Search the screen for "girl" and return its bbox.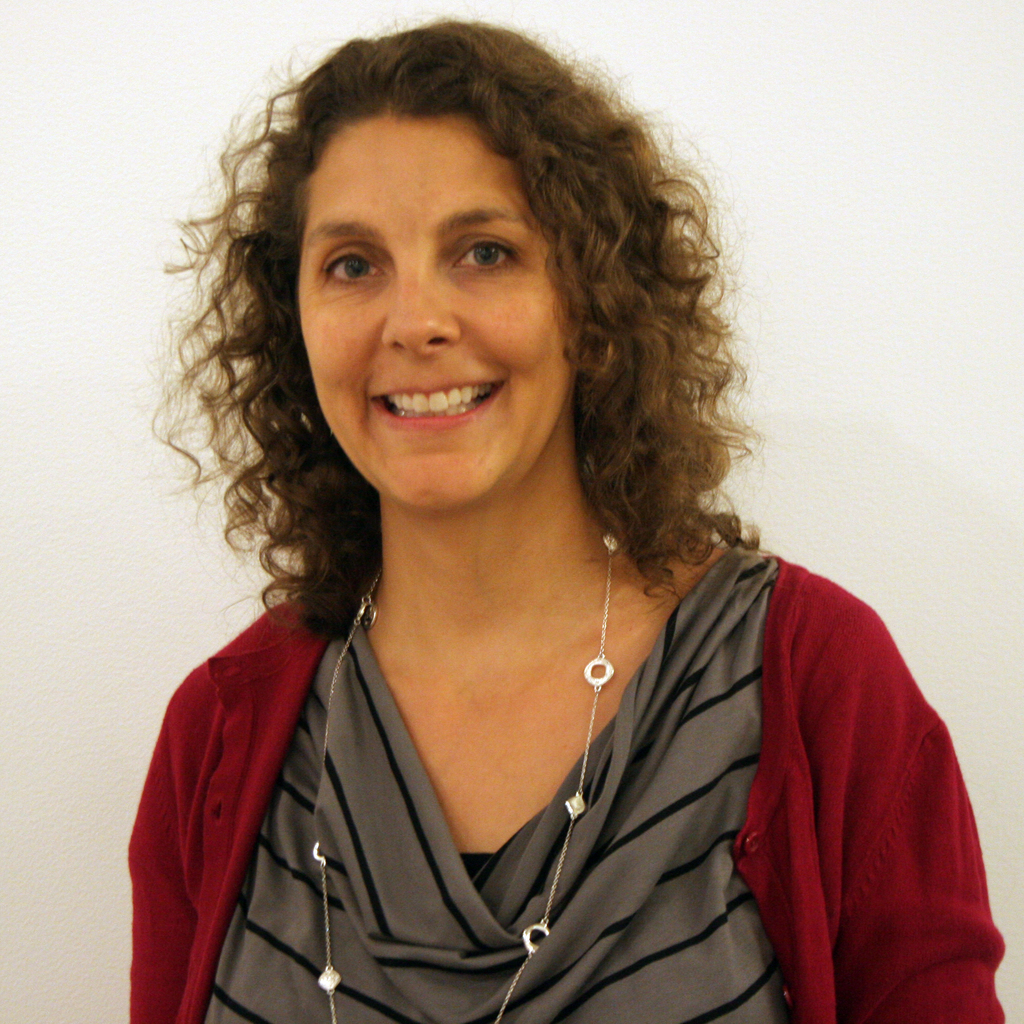
Found: pyautogui.locateOnScreen(128, 20, 1013, 1023).
